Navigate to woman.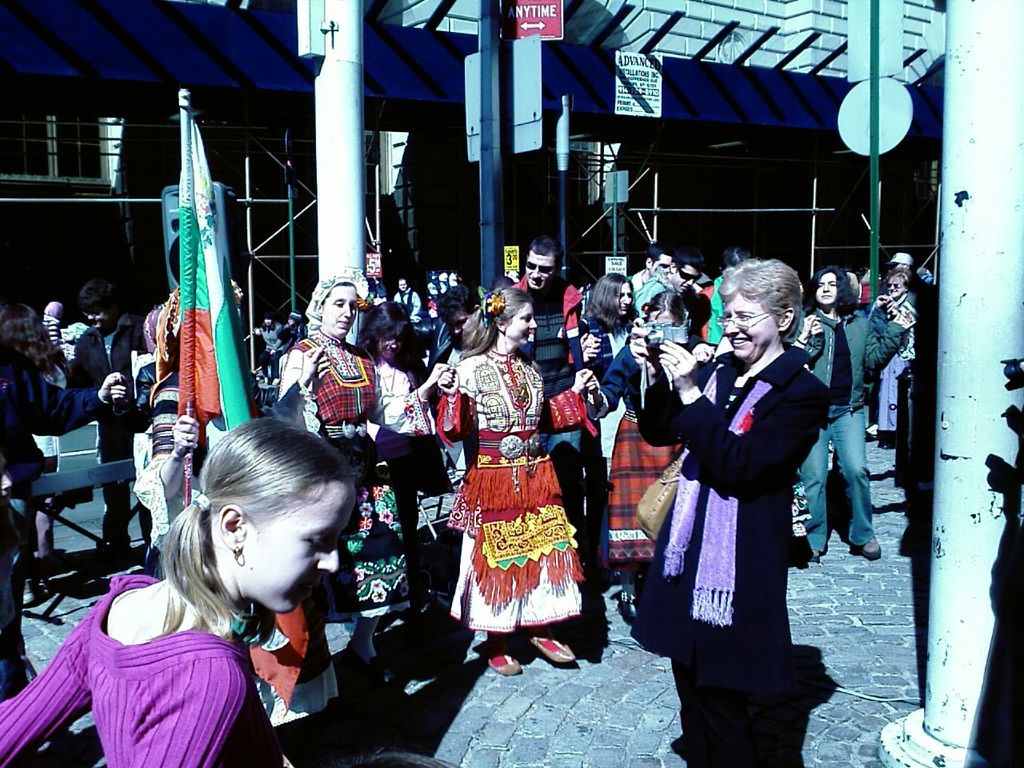
Navigation target: select_region(788, 268, 912, 566).
